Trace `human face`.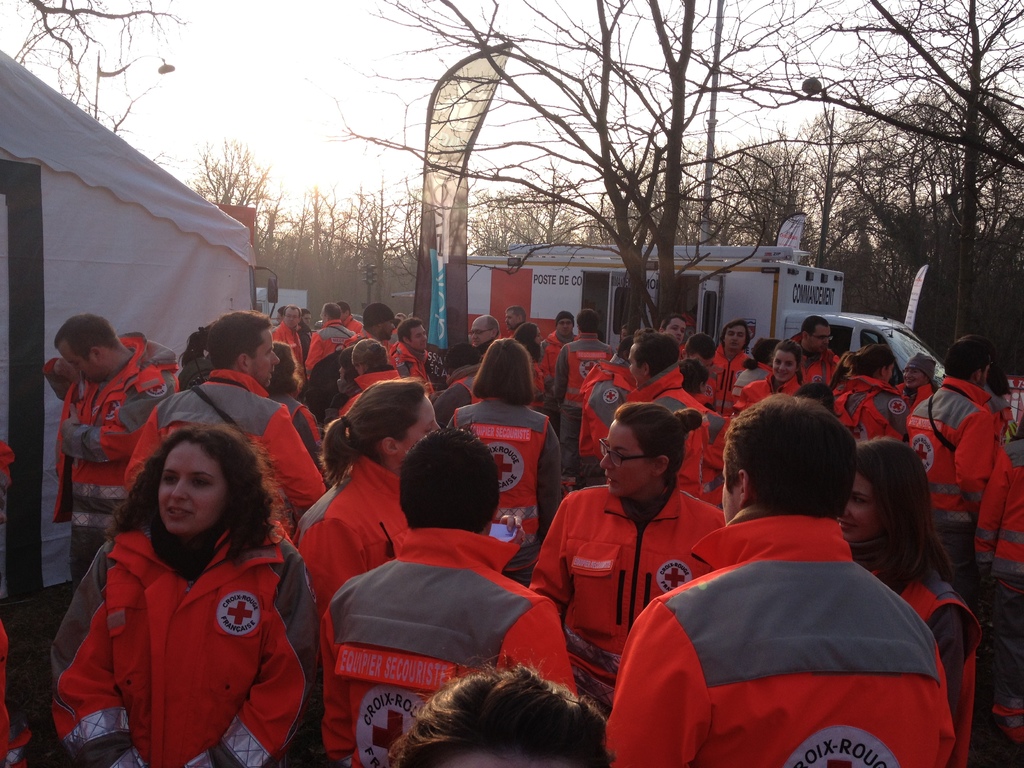
Traced to [600,419,657,492].
